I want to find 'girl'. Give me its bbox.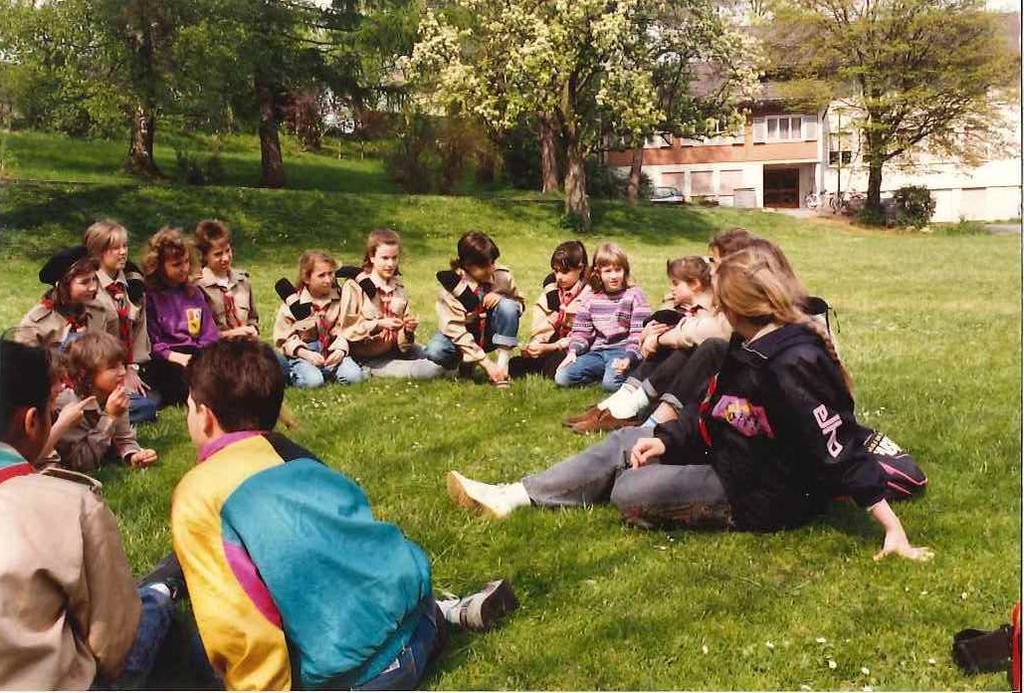
region(193, 217, 259, 338).
